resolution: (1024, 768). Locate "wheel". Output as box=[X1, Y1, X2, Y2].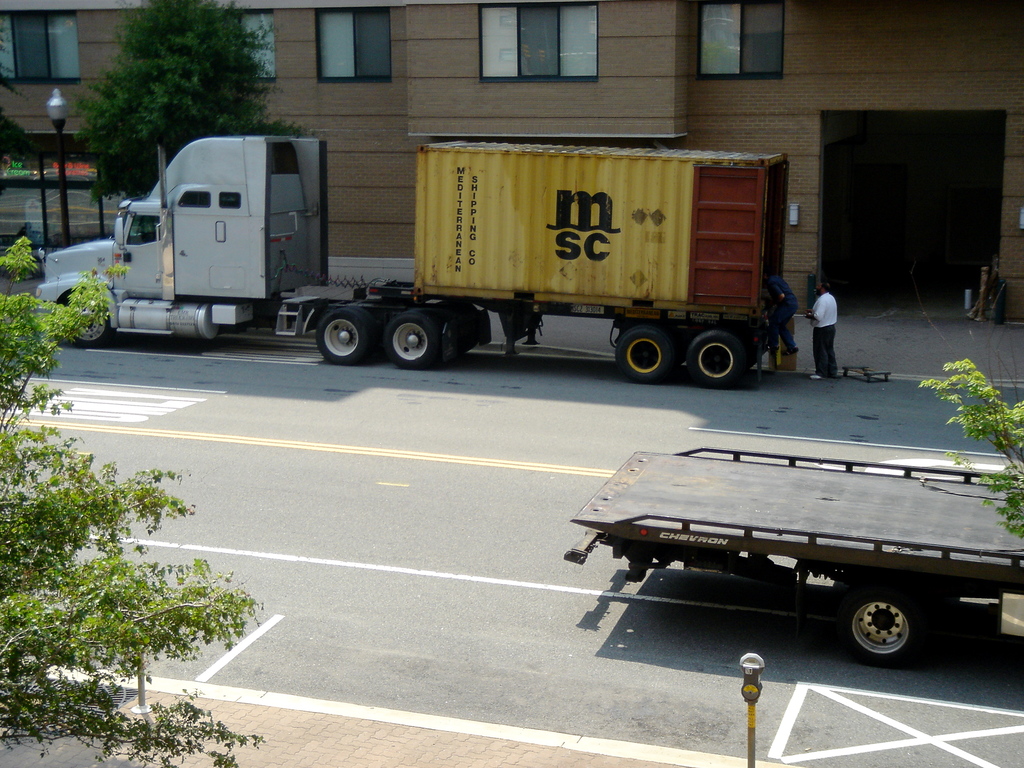
box=[351, 305, 377, 351].
